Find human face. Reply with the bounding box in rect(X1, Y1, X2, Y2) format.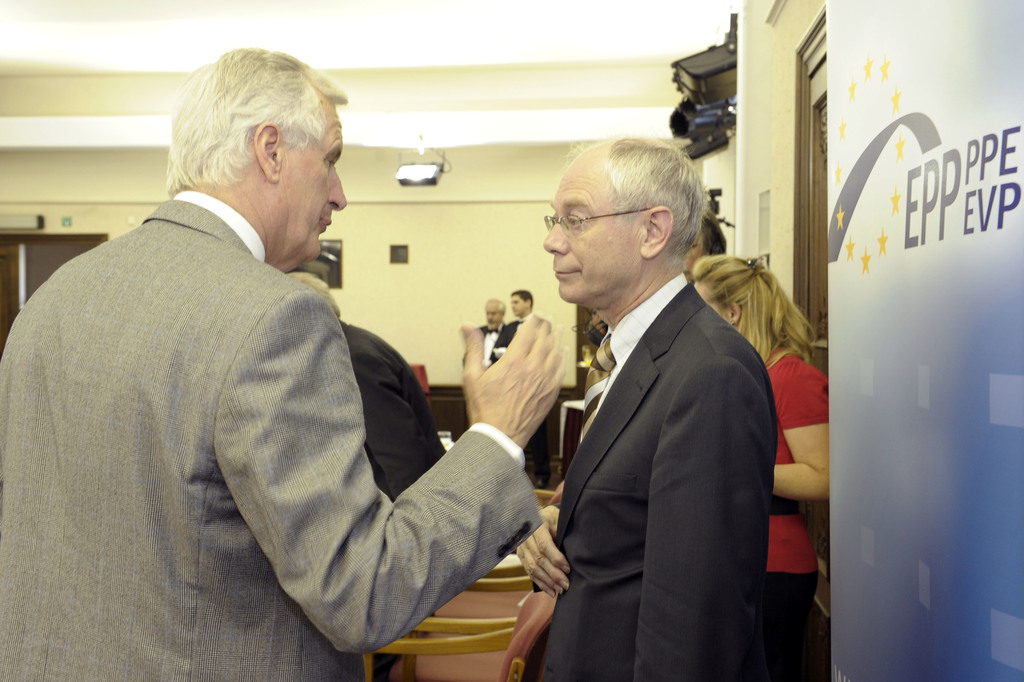
rect(512, 294, 526, 316).
